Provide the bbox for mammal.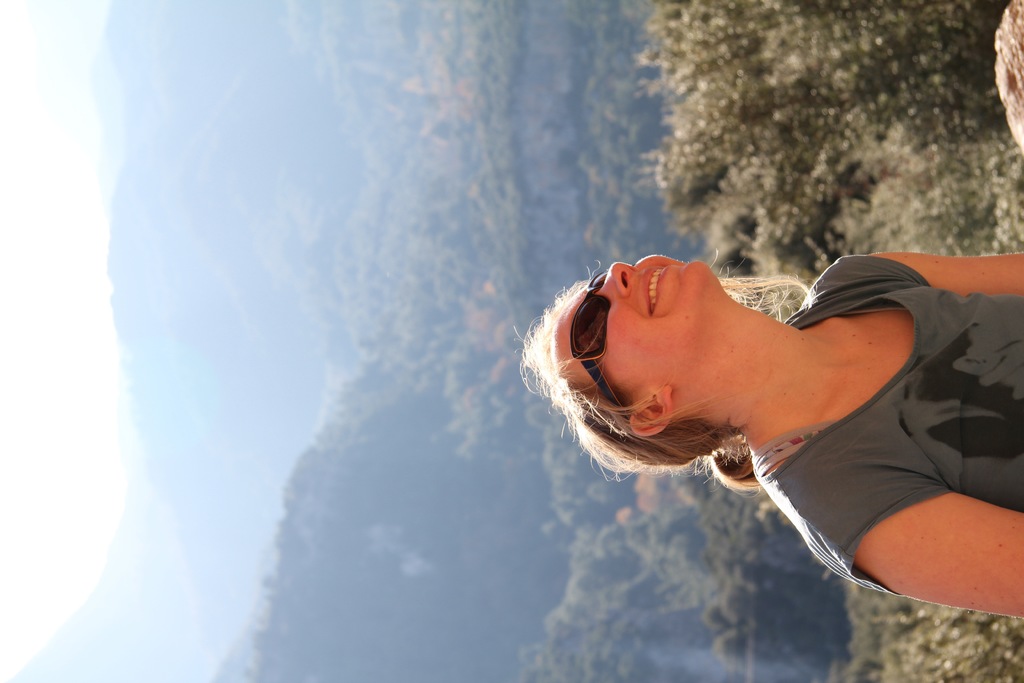
{"left": 437, "top": 227, "right": 1023, "bottom": 560}.
